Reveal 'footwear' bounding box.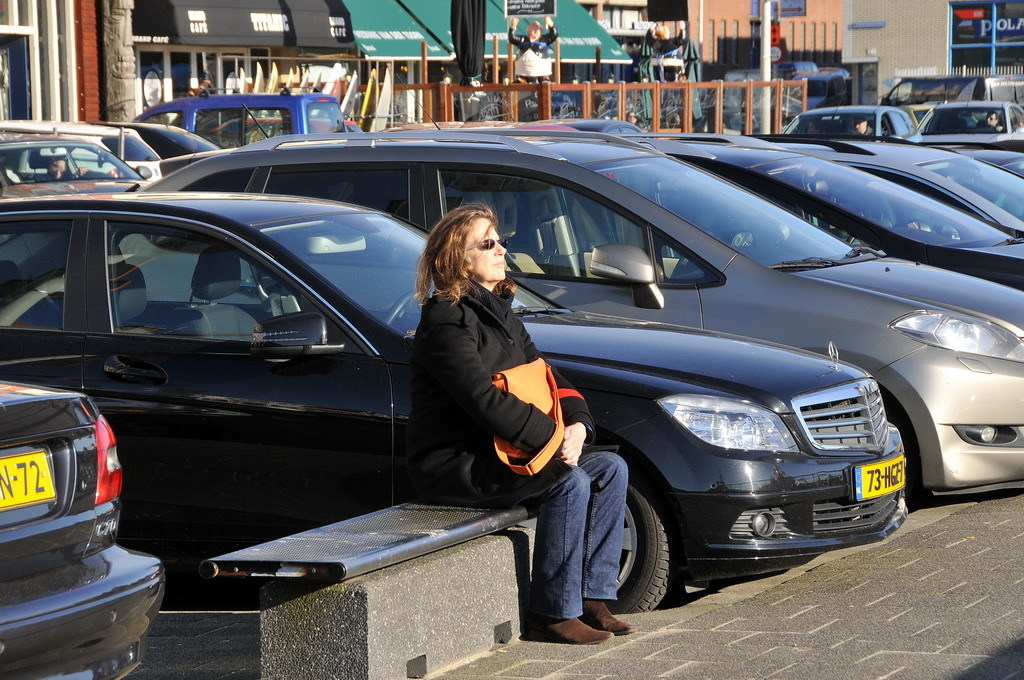
Revealed: bbox=(524, 617, 615, 649).
